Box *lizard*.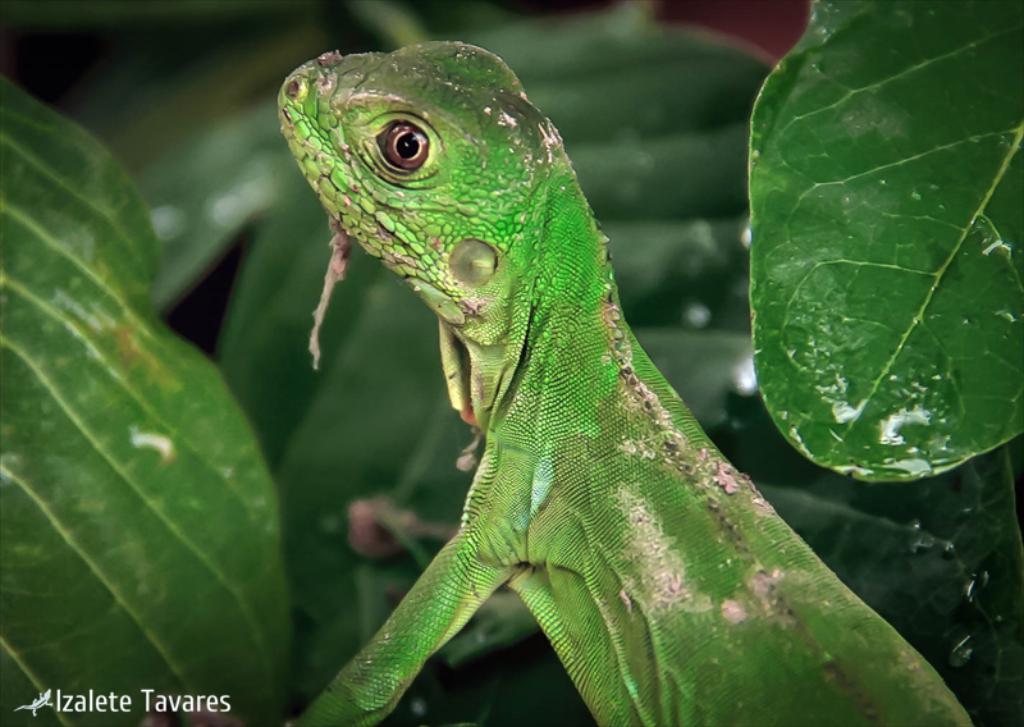
x1=264, y1=23, x2=932, y2=726.
